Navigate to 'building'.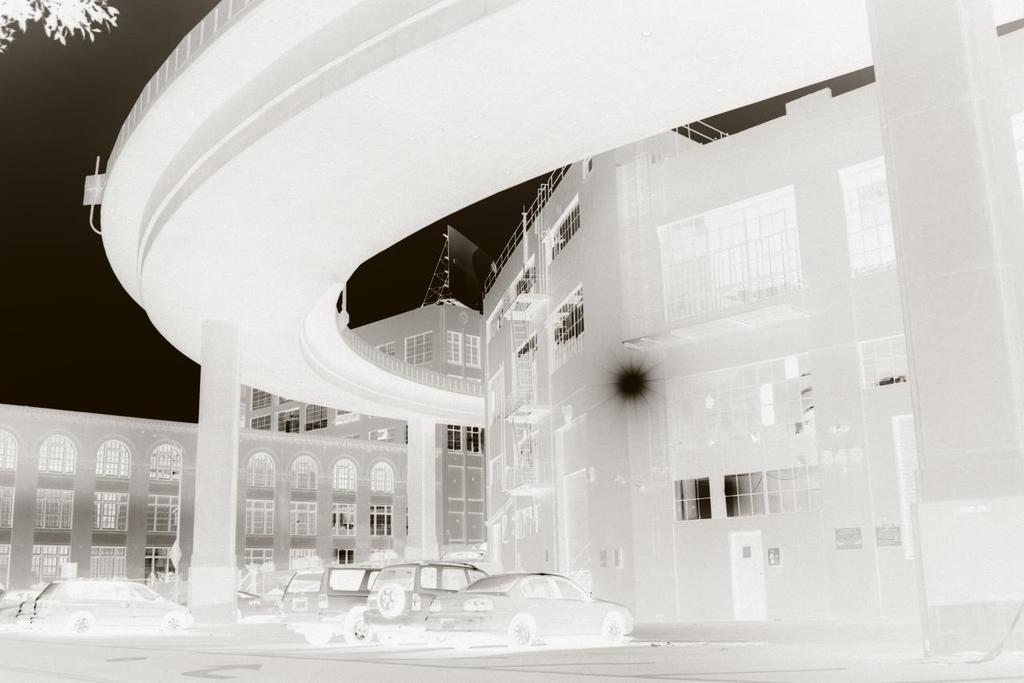
Navigation target: left=85, top=0, right=1023, bottom=652.
